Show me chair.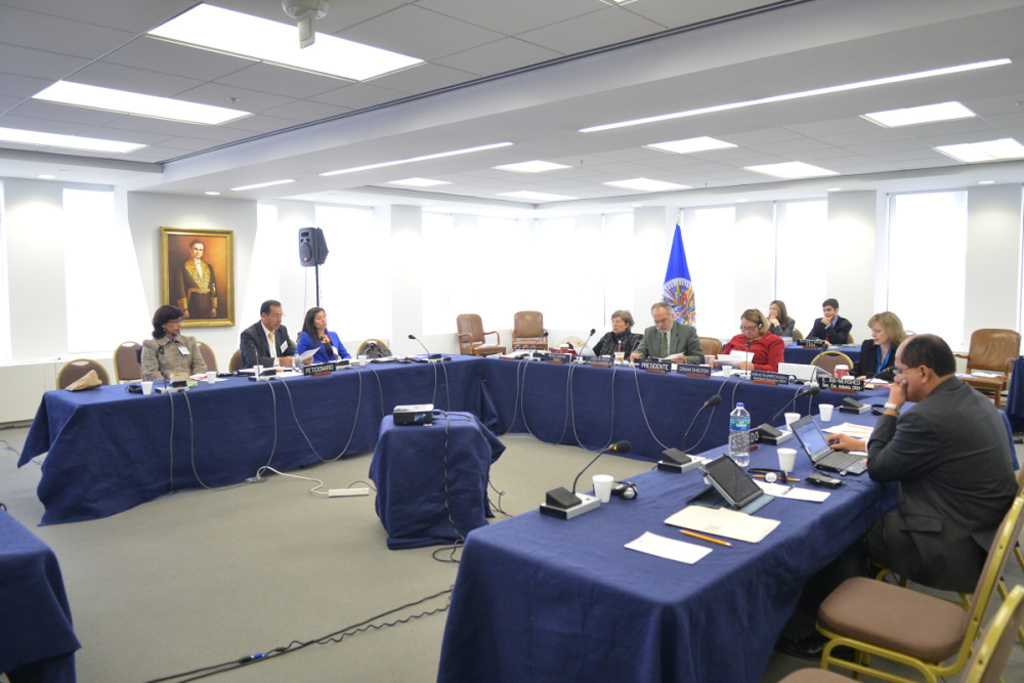
chair is here: bbox=[199, 341, 217, 373].
